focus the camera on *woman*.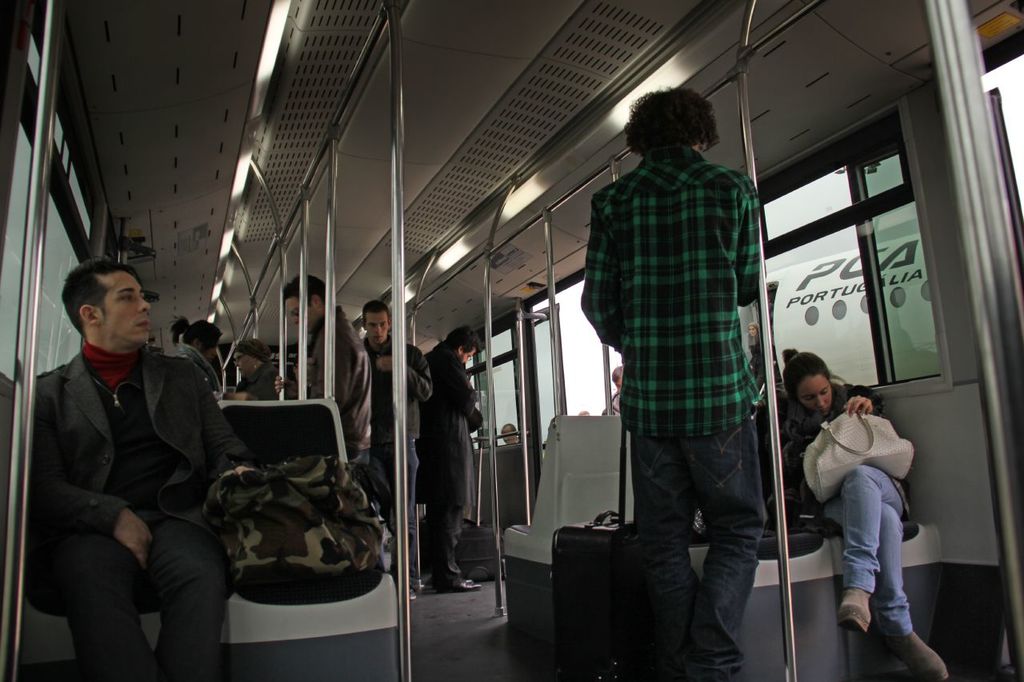
Focus region: (773,349,957,674).
